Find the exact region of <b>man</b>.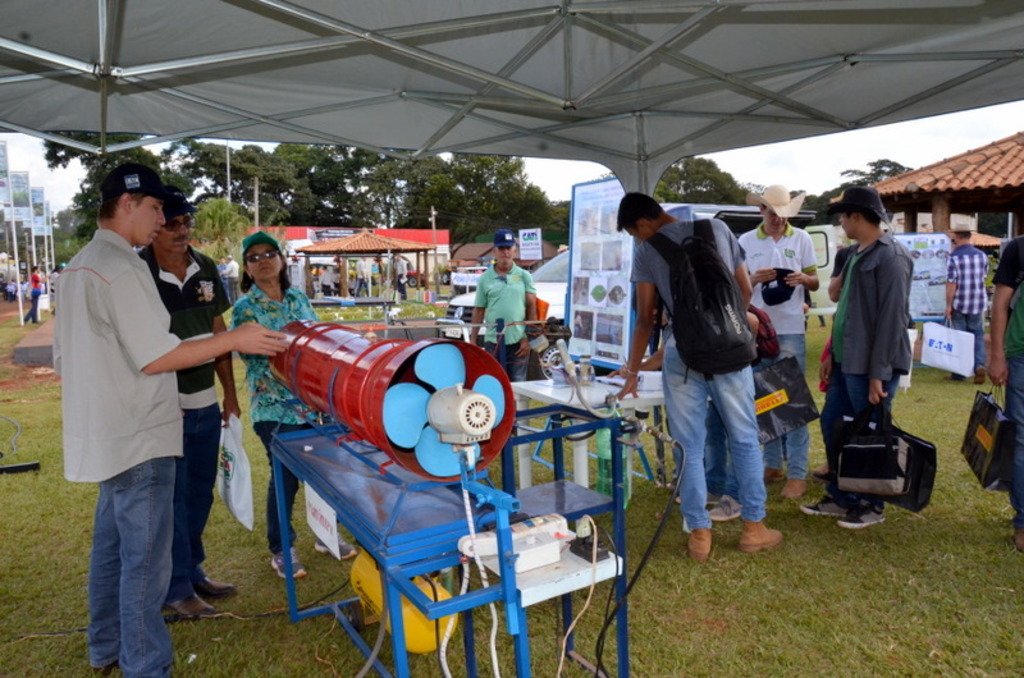
Exact region: BBox(12, 266, 49, 334).
